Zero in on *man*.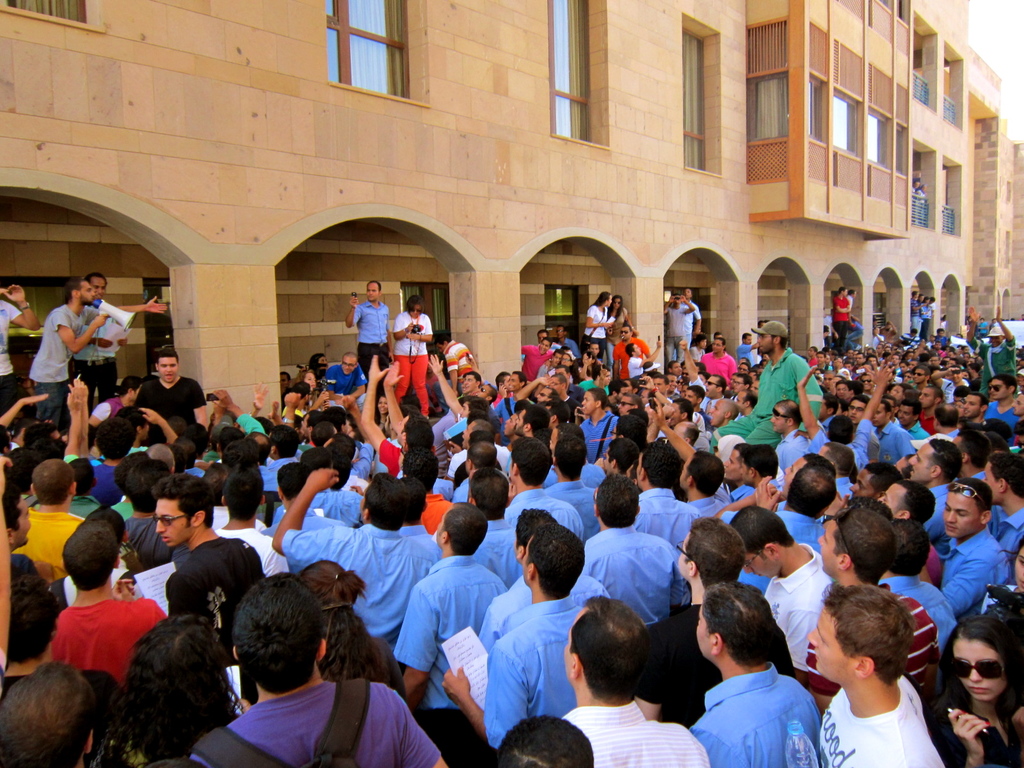
Zeroed in: x1=680 y1=284 x2=706 y2=389.
